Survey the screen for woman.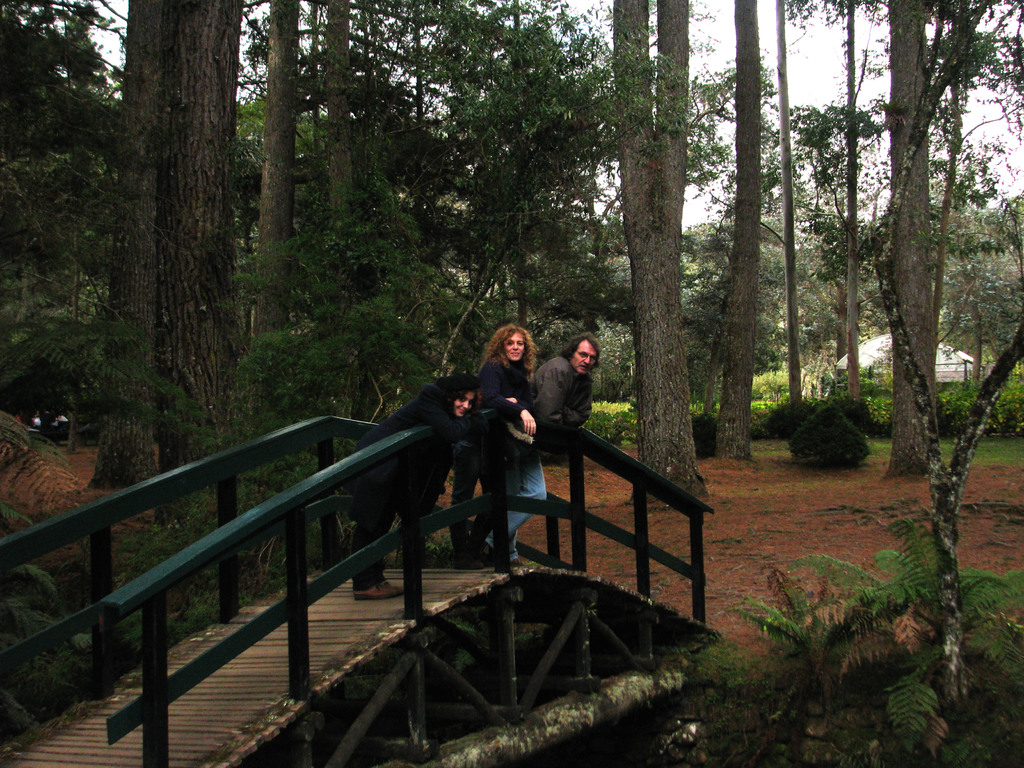
Survey found: [x1=353, y1=370, x2=486, y2=600].
